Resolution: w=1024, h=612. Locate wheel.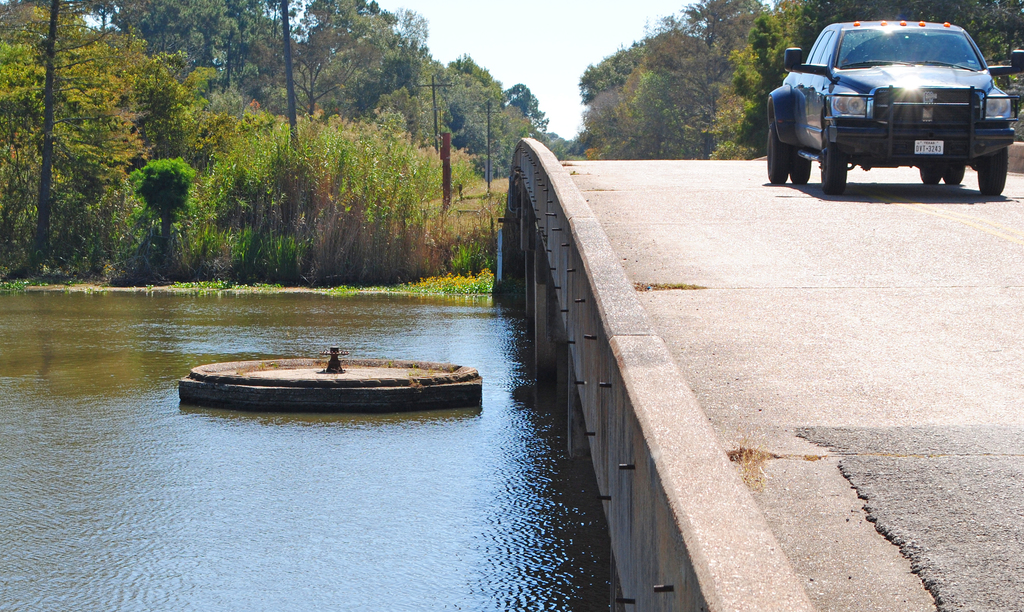
977:145:1009:194.
